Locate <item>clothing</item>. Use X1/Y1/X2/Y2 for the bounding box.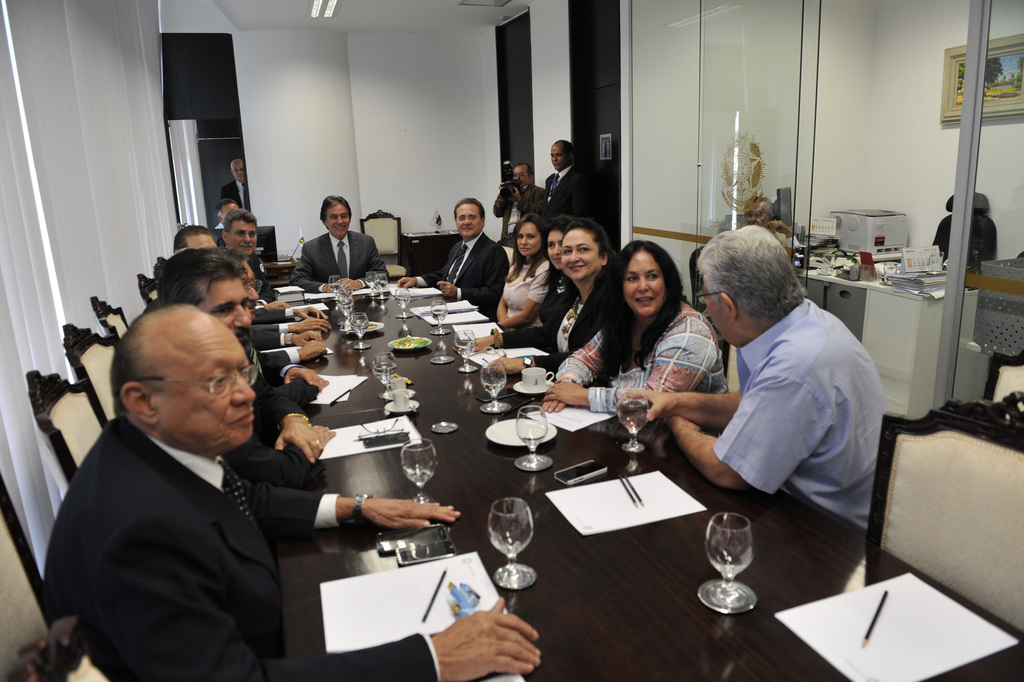
284/227/393/288.
